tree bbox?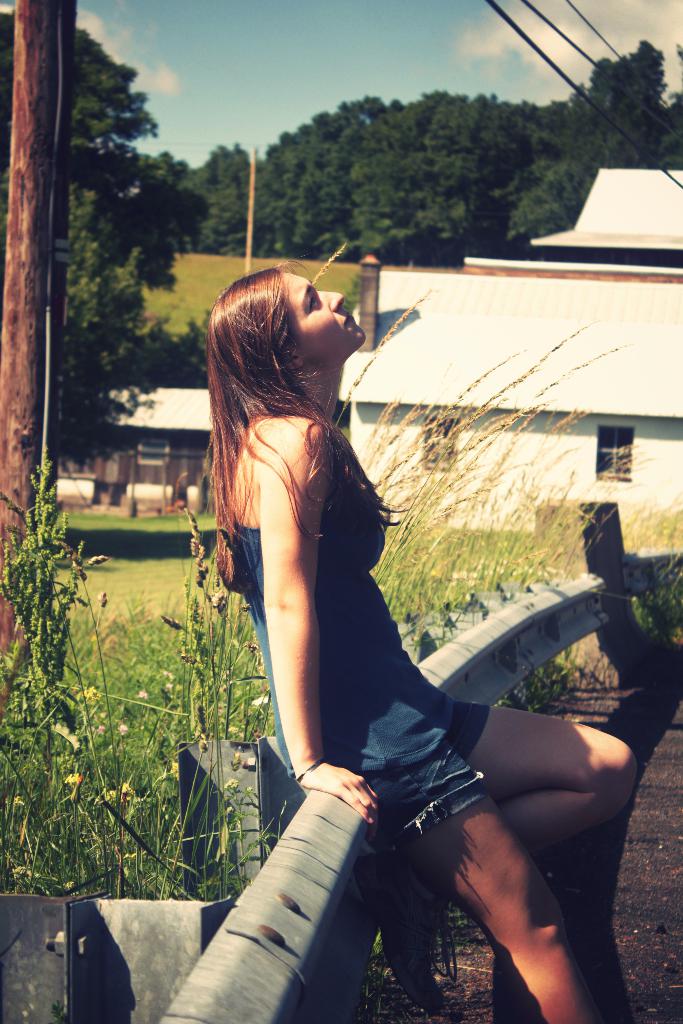
bbox=[0, 6, 168, 195]
